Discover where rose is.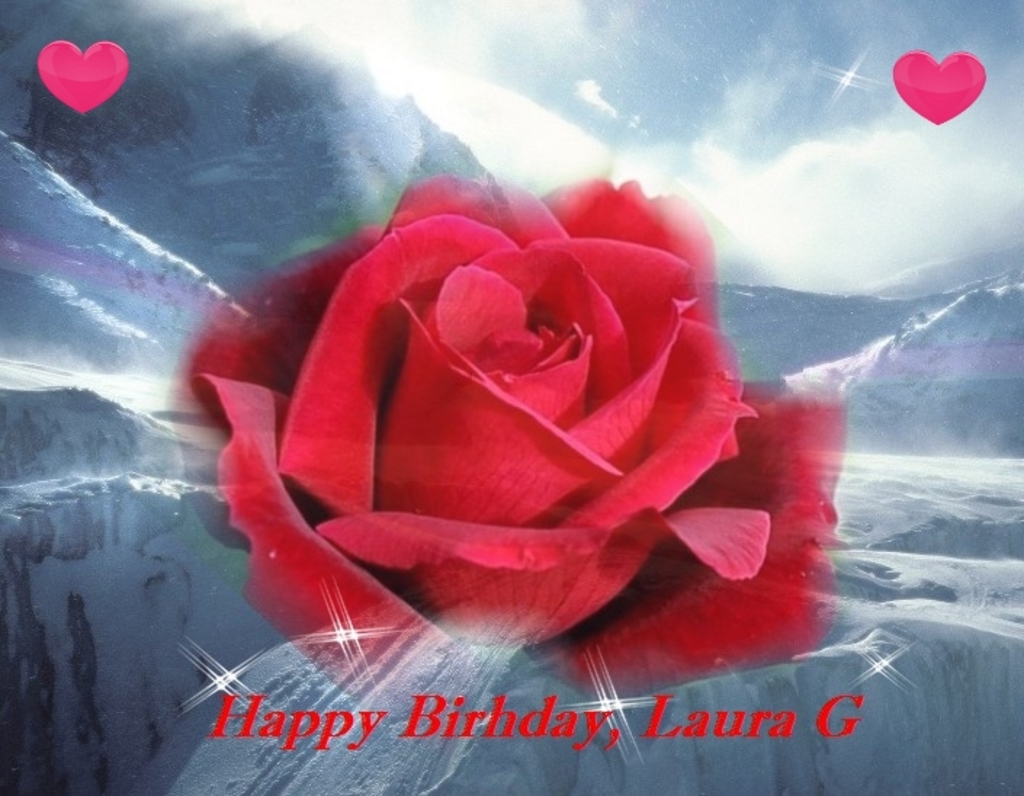
Discovered at region(164, 179, 853, 706).
